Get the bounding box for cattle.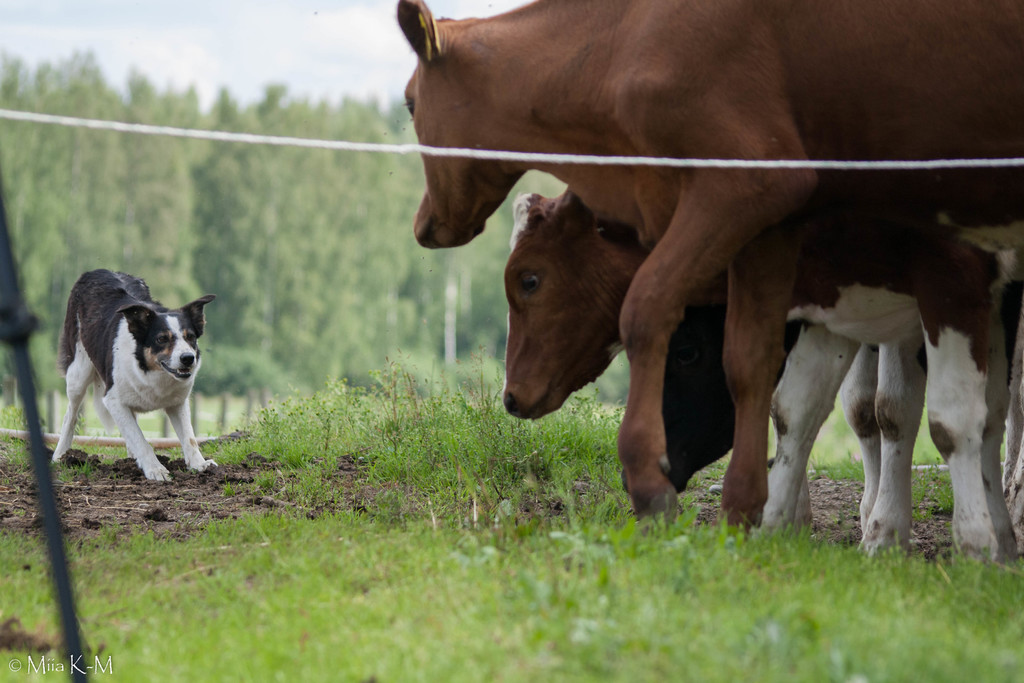
(left=500, top=186, right=1023, bottom=550).
